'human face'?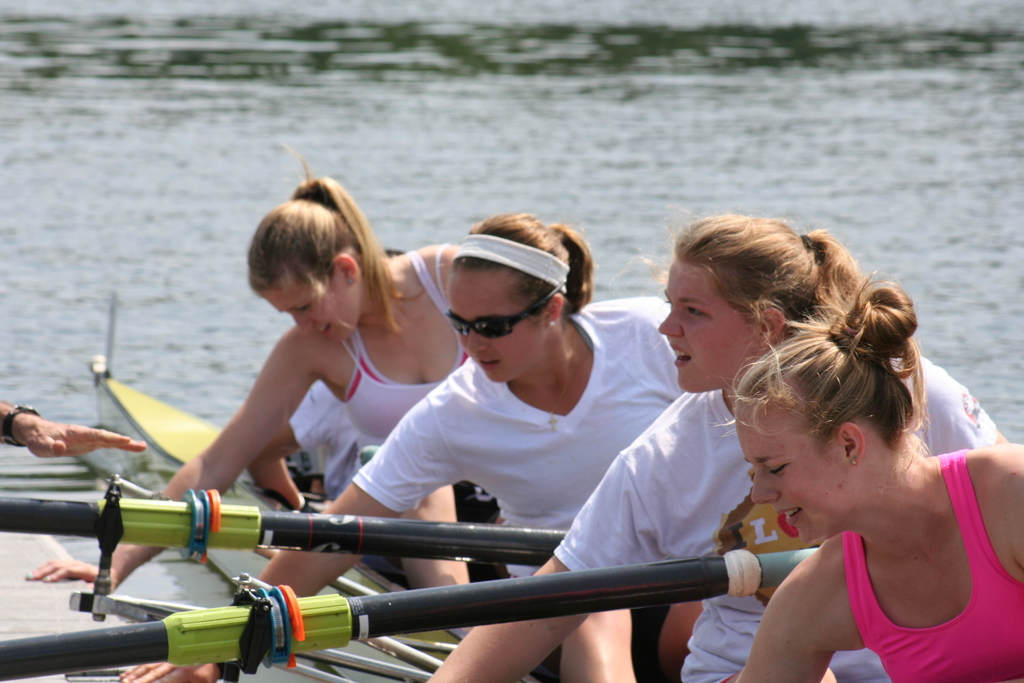
261/281/361/340
